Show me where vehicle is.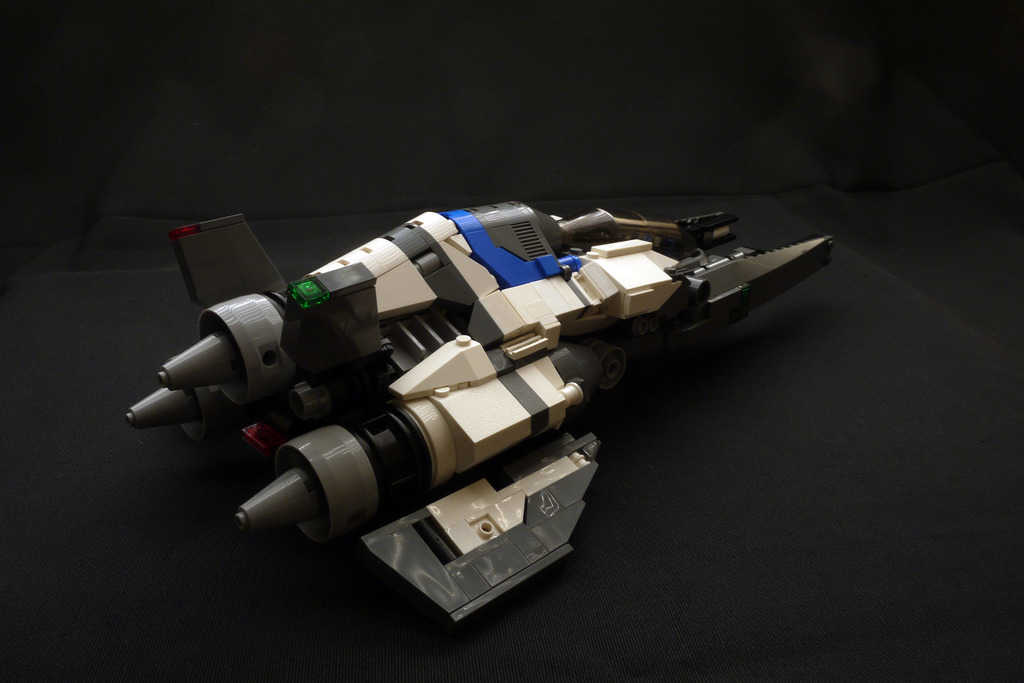
vehicle is at crop(156, 187, 794, 599).
